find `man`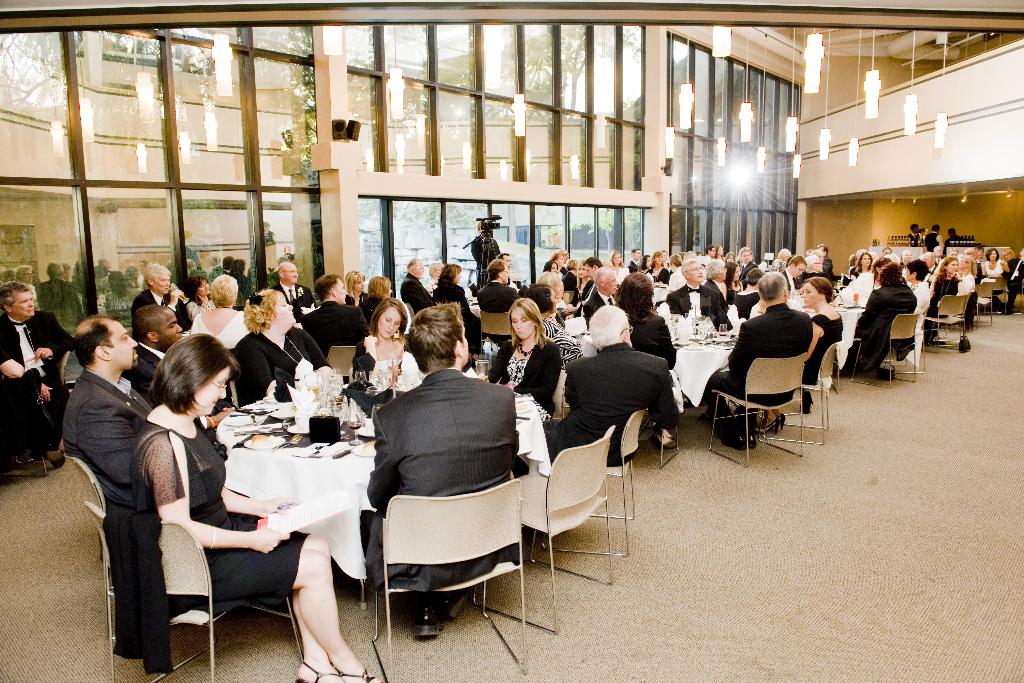
BBox(45, 295, 178, 652)
